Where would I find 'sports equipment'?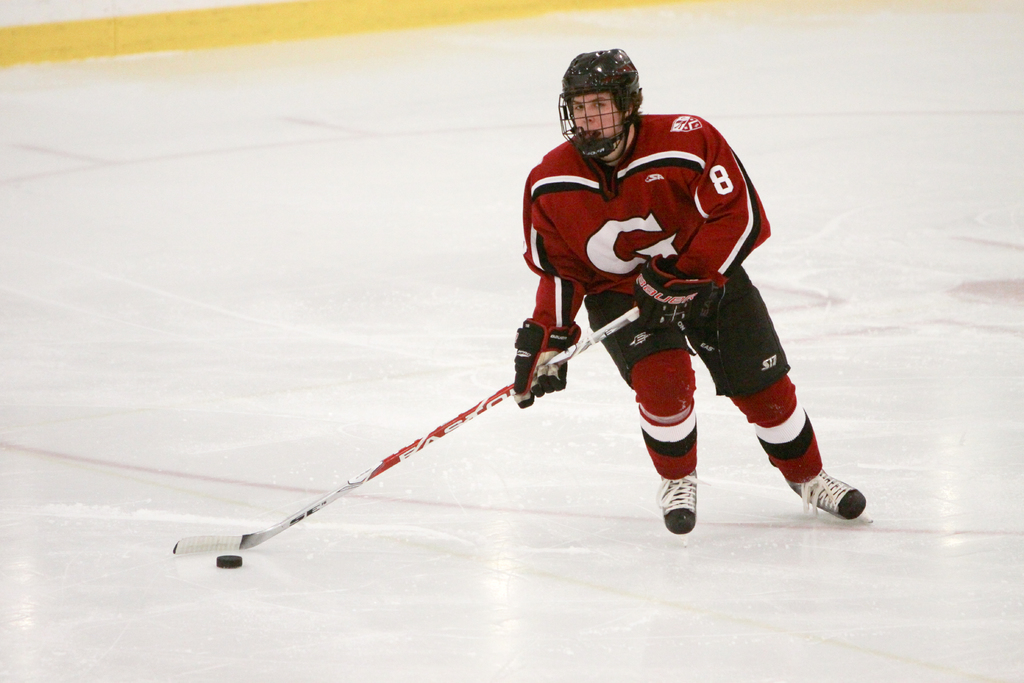
At (211, 551, 243, 571).
